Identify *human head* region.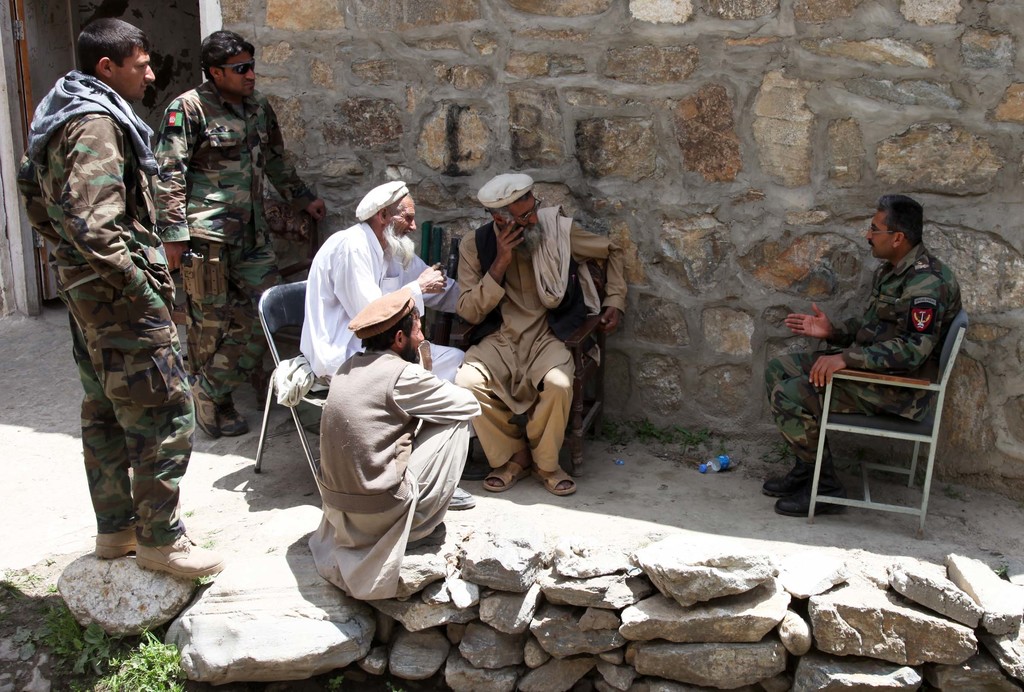
Region: BBox(187, 21, 261, 99).
